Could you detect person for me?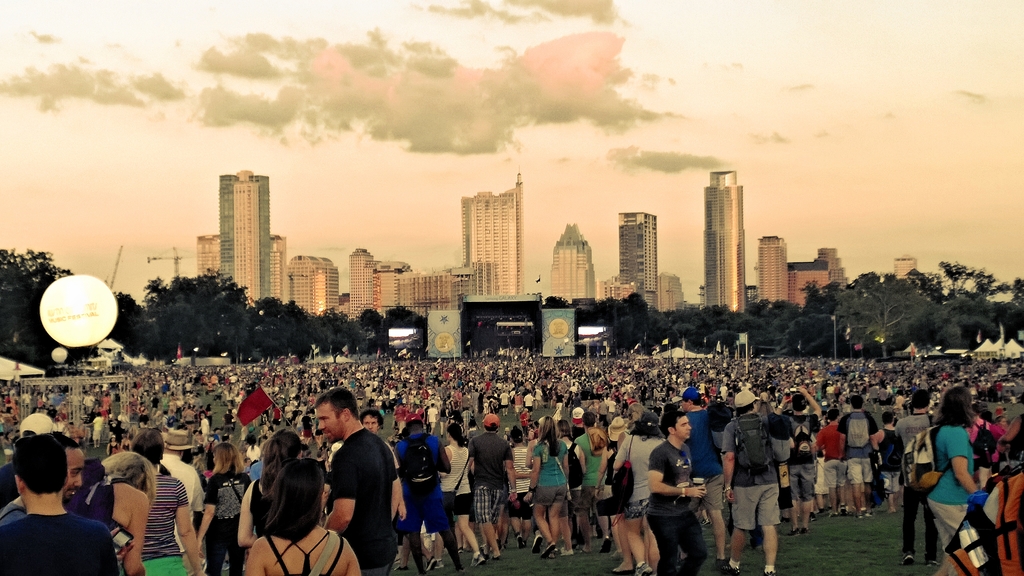
Detection result: [444,420,481,568].
